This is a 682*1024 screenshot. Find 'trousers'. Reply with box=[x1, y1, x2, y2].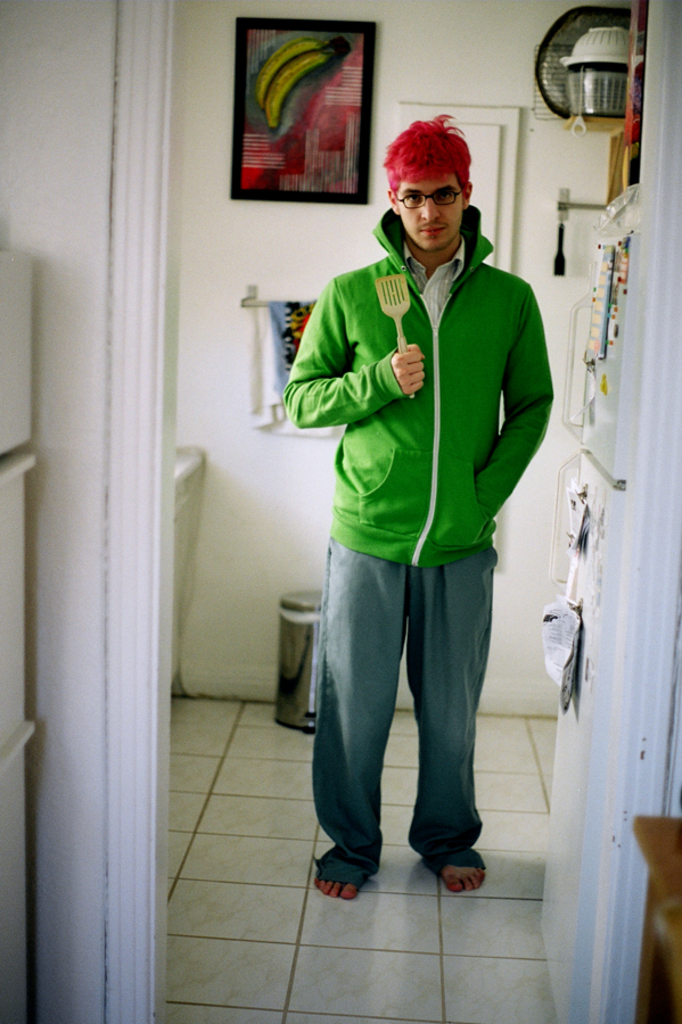
box=[318, 537, 506, 873].
